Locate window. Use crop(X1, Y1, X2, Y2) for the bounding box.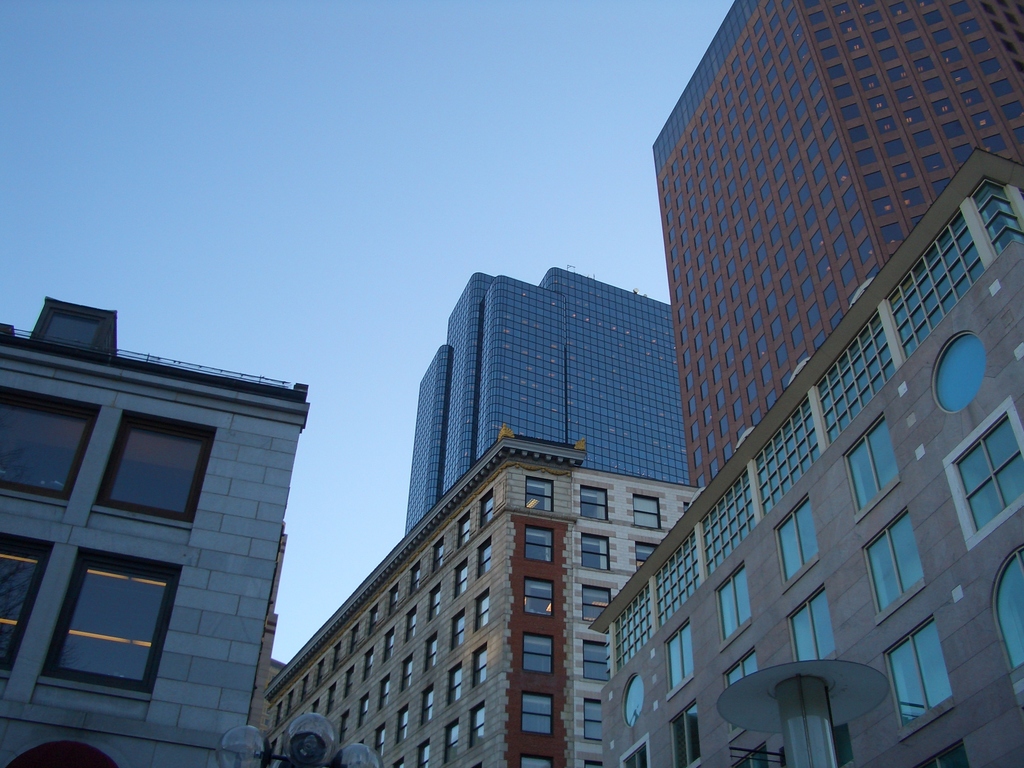
crop(476, 535, 498, 586).
